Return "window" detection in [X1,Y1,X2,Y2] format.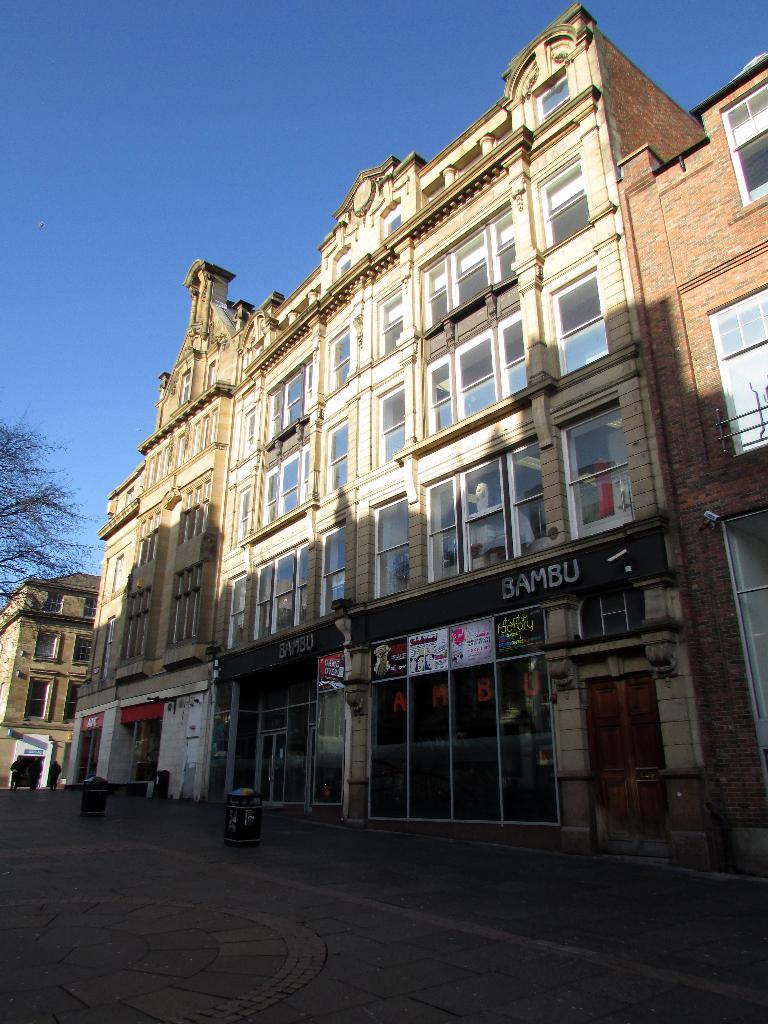
[422,307,527,445].
